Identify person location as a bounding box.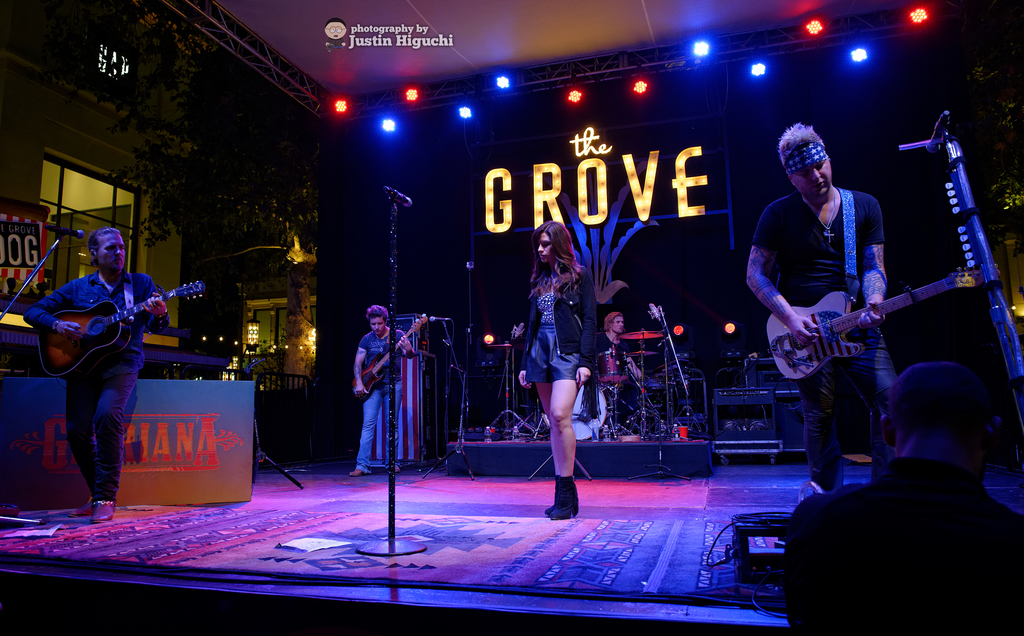
bbox(351, 307, 414, 480).
